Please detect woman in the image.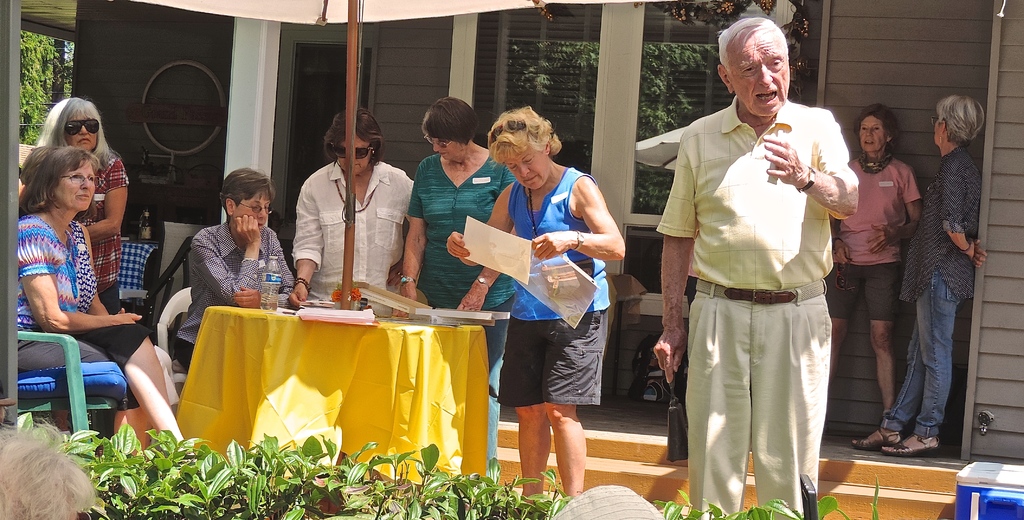
x1=295 y1=103 x2=425 y2=286.
